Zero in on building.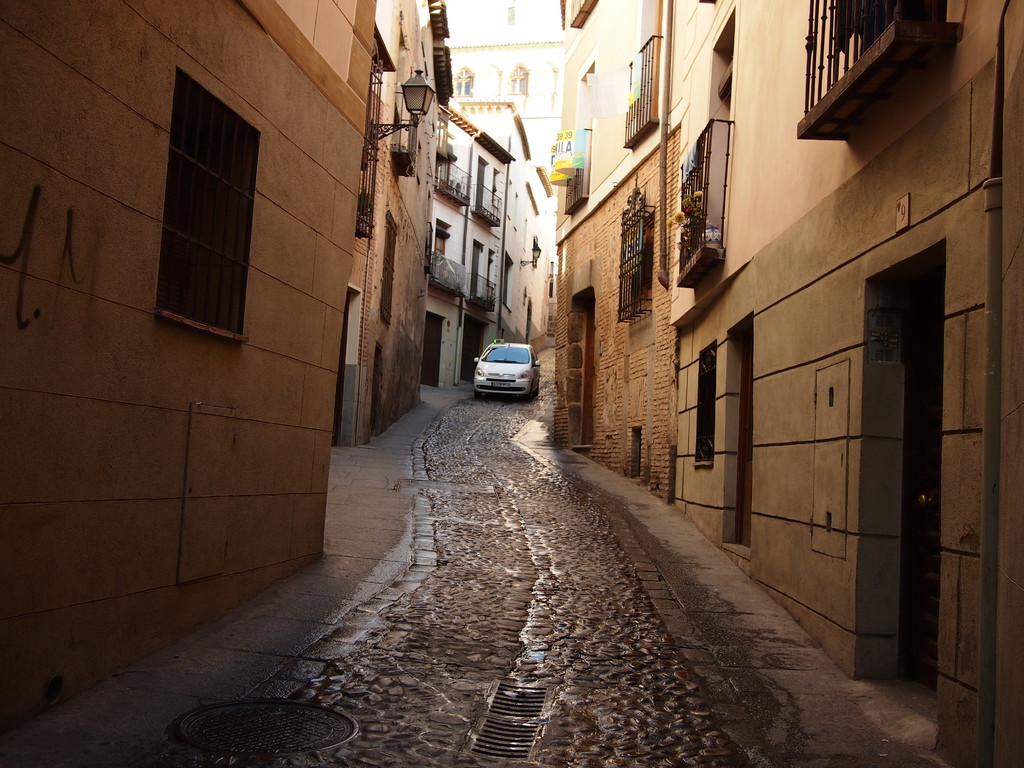
Zeroed in: BBox(420, 104, 554, 386).
